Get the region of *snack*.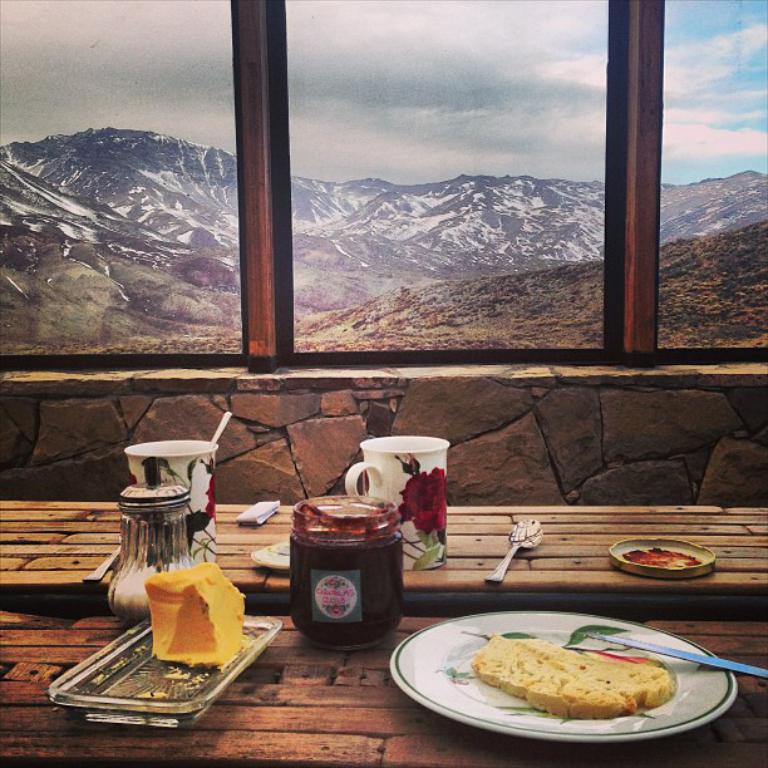
[x1=147, y1=568, x2=246, y2=669].
